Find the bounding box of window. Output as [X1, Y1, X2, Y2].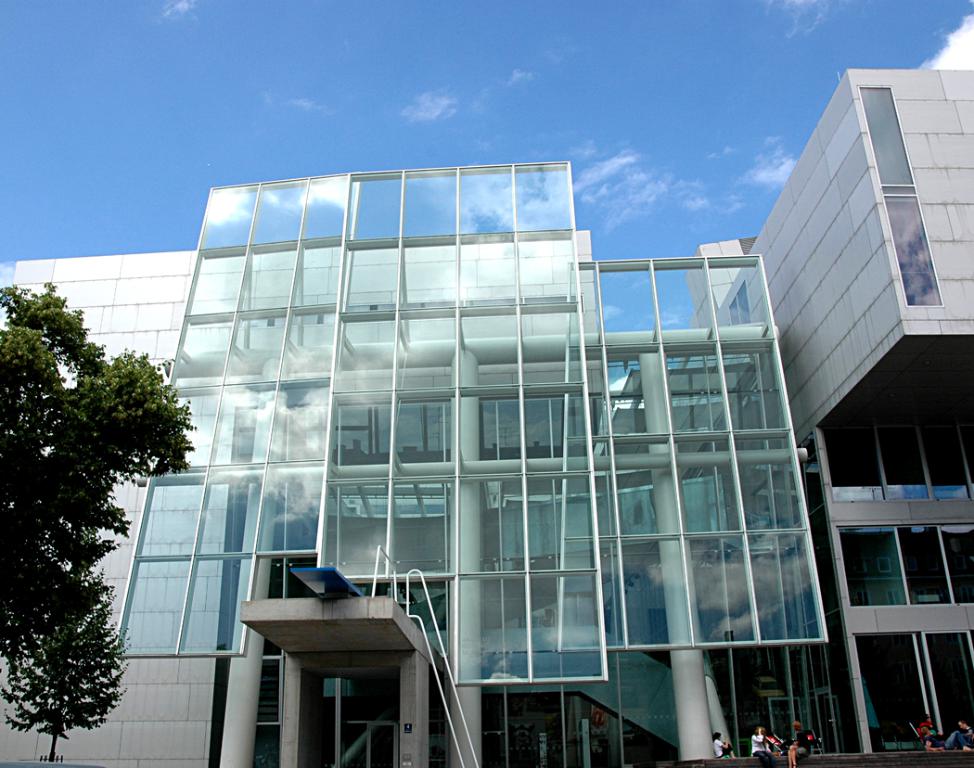
[204, 493, 450, 767].
